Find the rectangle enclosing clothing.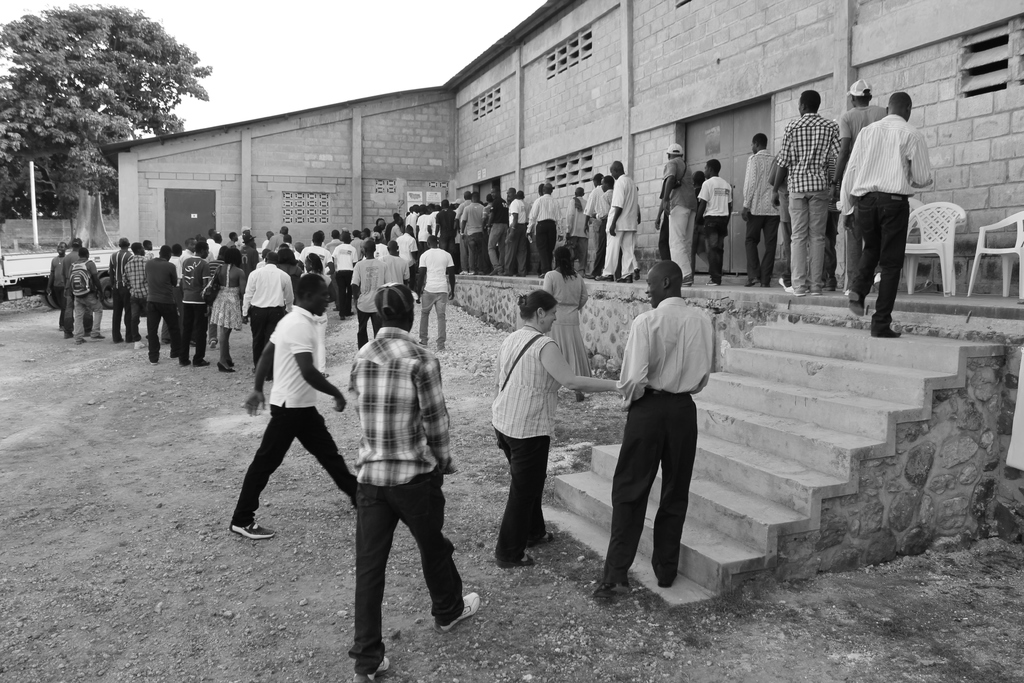
504,200,524,276.
